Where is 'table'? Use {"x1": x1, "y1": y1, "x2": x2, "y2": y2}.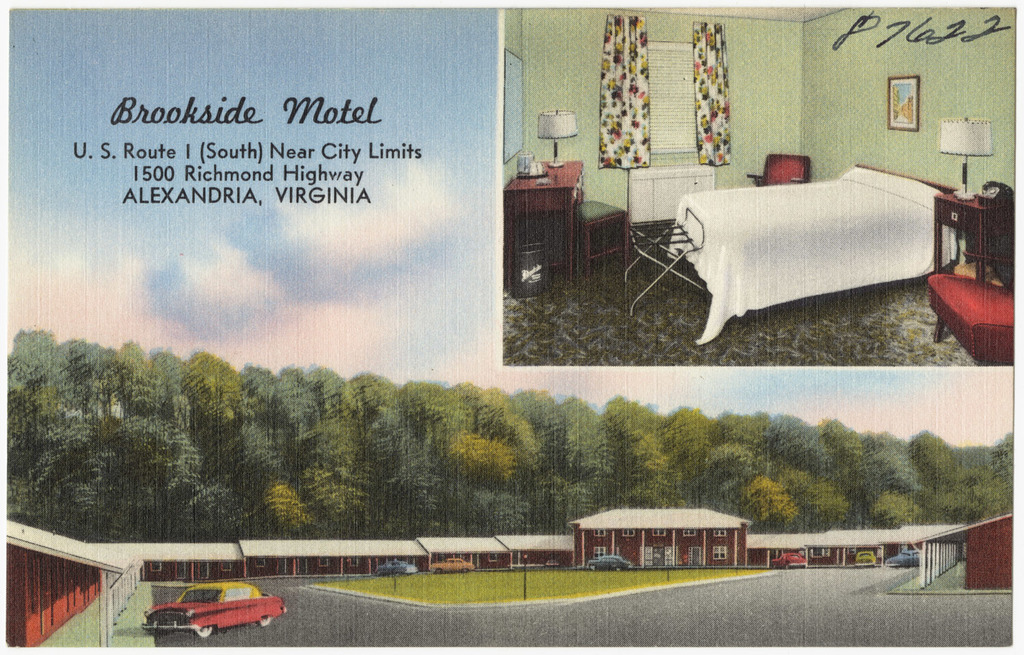
{"x1": 627, "y1": 164, "x2": 715, "y2": 227}.
